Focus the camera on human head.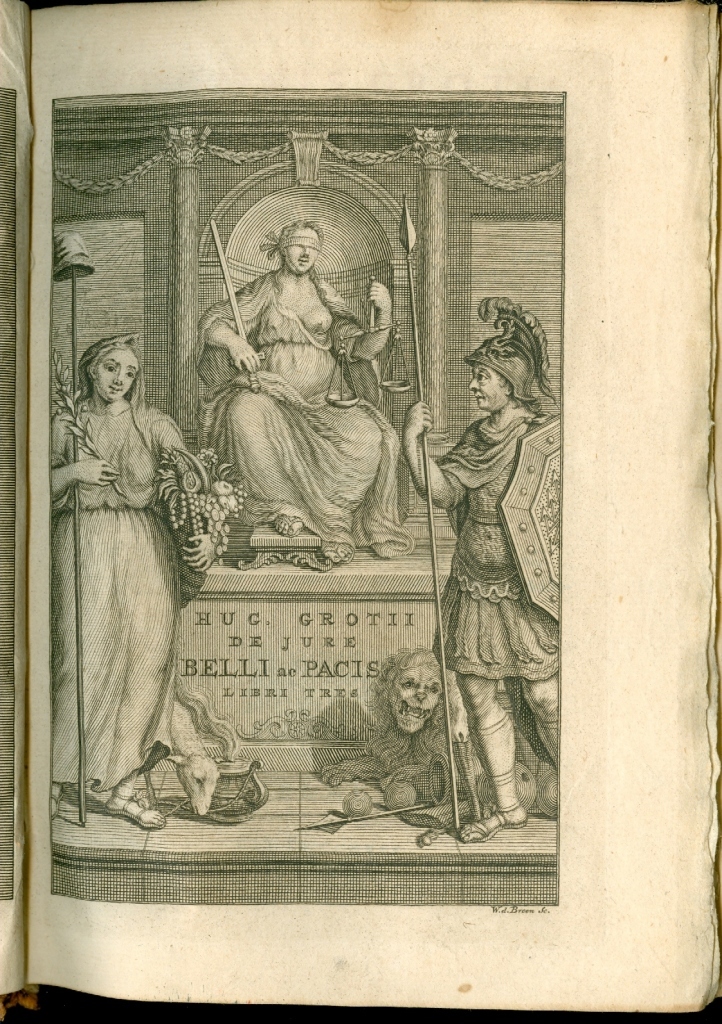
Focus region: 73, 332, 140, 413.
